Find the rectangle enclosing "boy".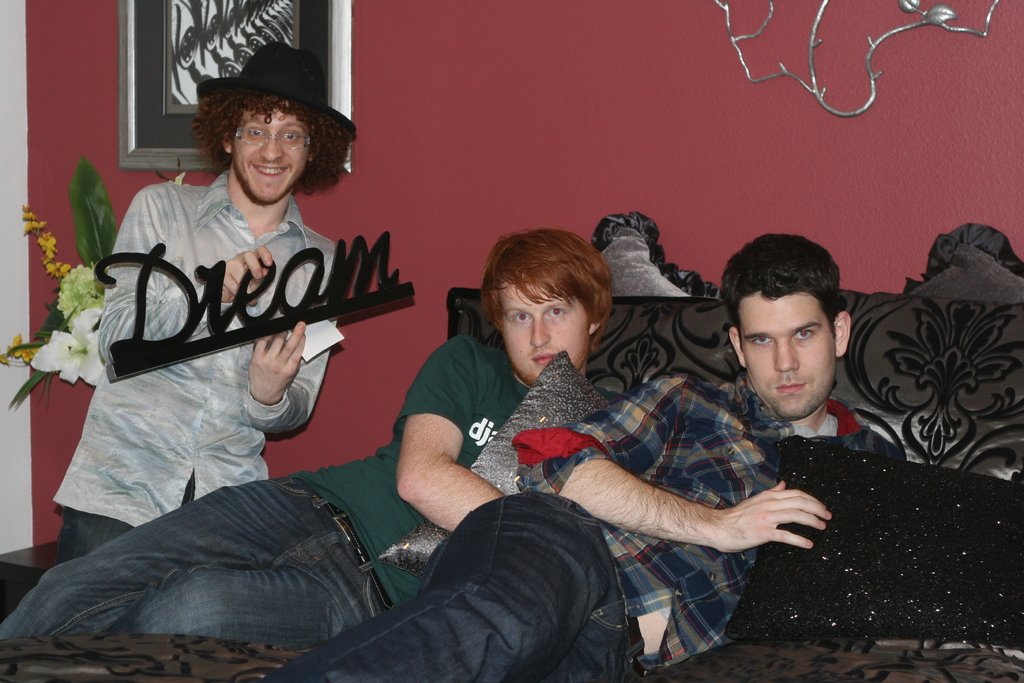
detection(263, 242, 892, 682).
